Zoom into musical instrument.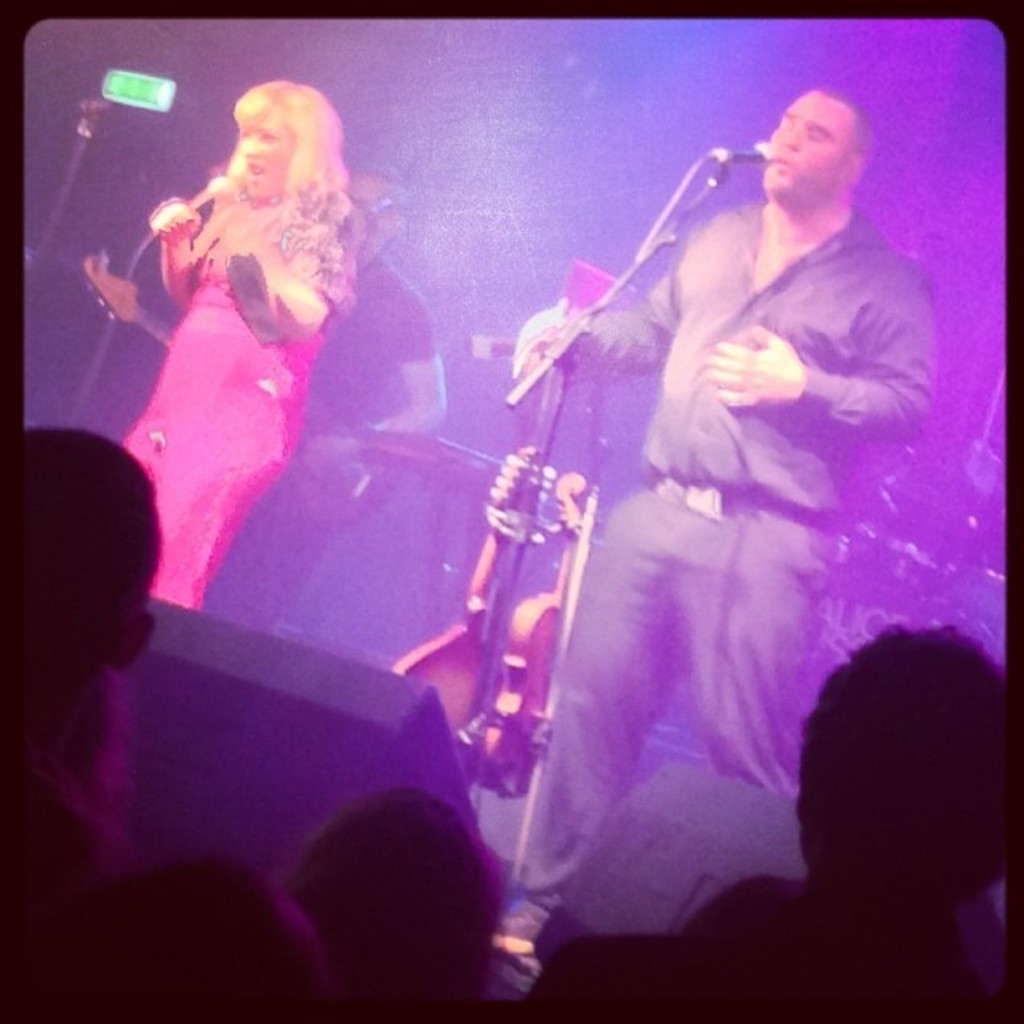
Zoom target: bbox=[83, 248, 189, 358].
